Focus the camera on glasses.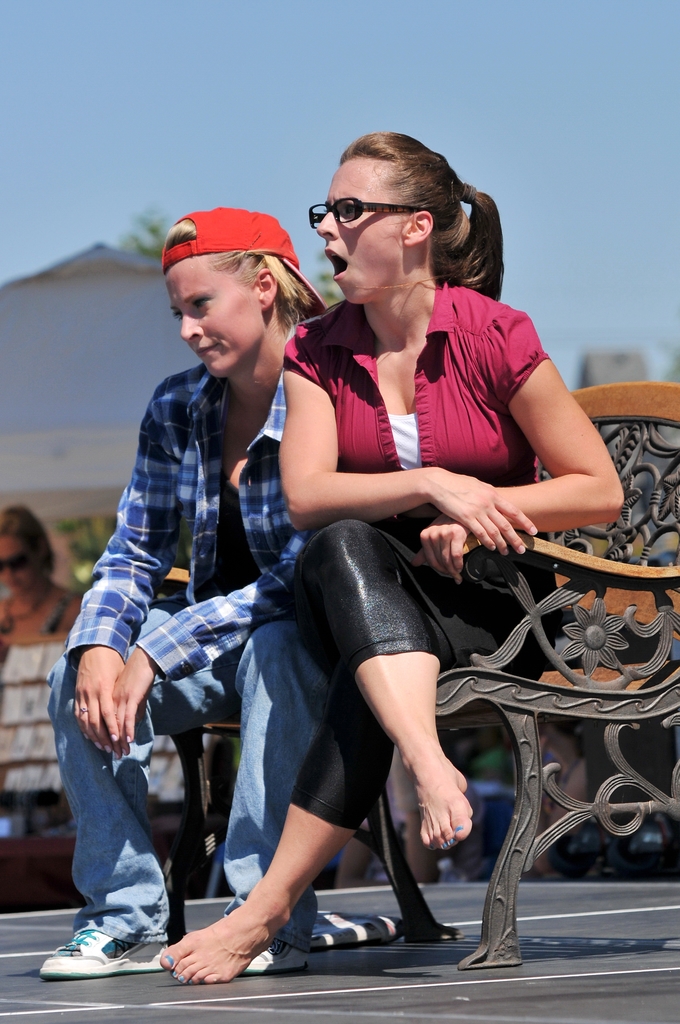
Focus region: <bbox>305, 190, 441, 239</bbox>.
